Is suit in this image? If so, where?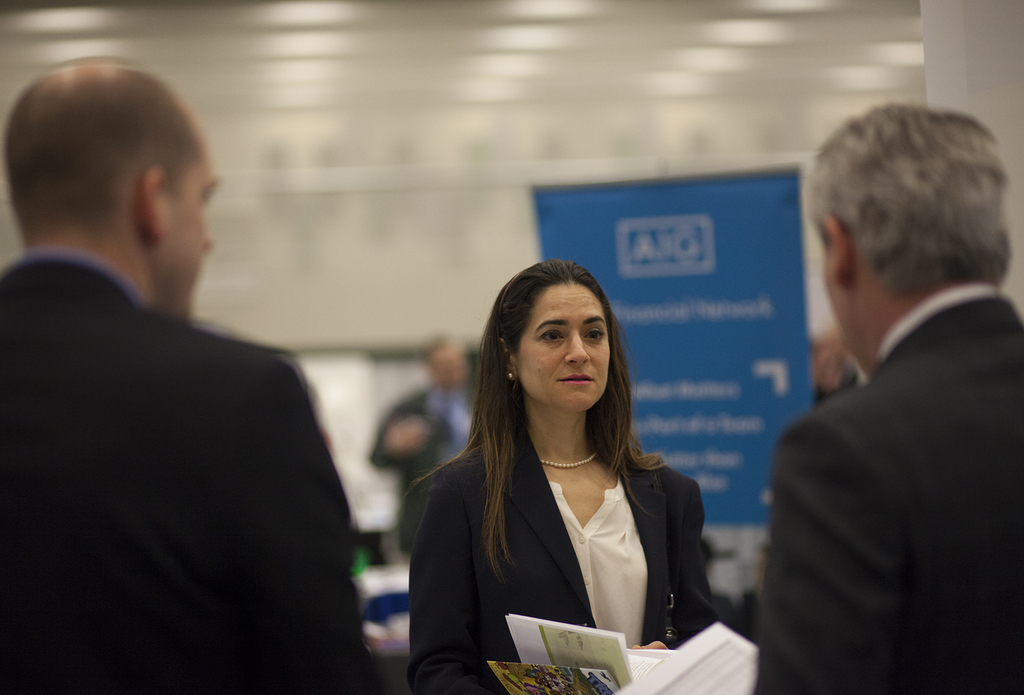
Yes, at crop(2, 253, 388, 694).
